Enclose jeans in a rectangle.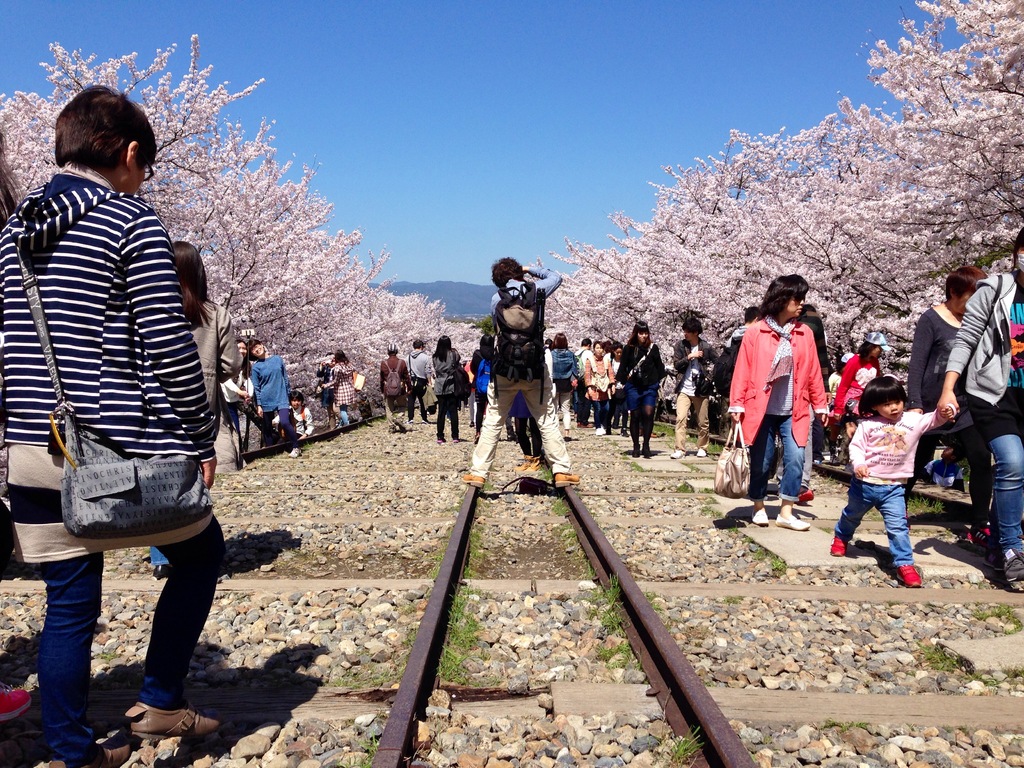
[x1=981, y1=431, x2=1023, y2=552].
